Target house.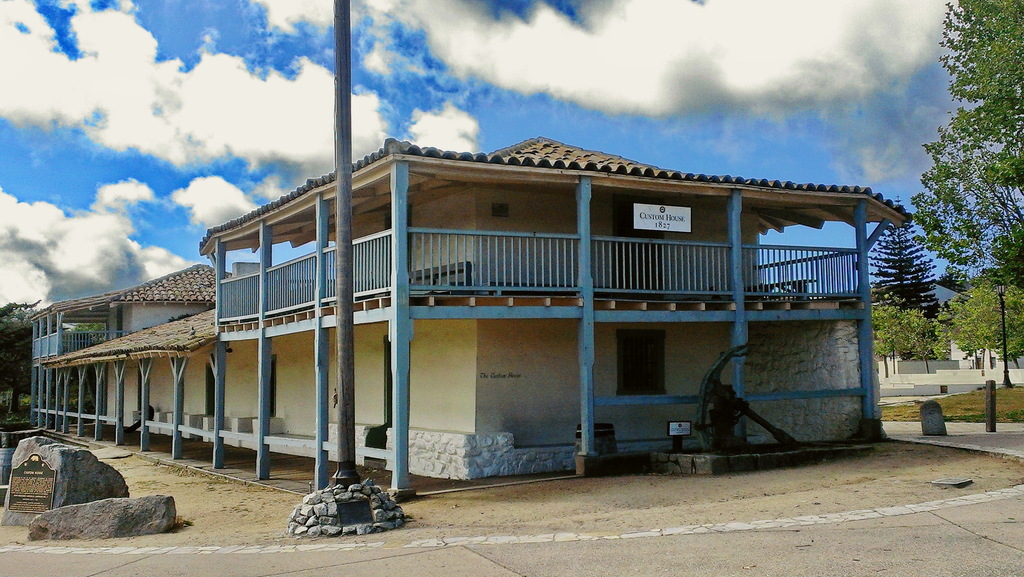
Target region: [22, 127, 920, 481].
